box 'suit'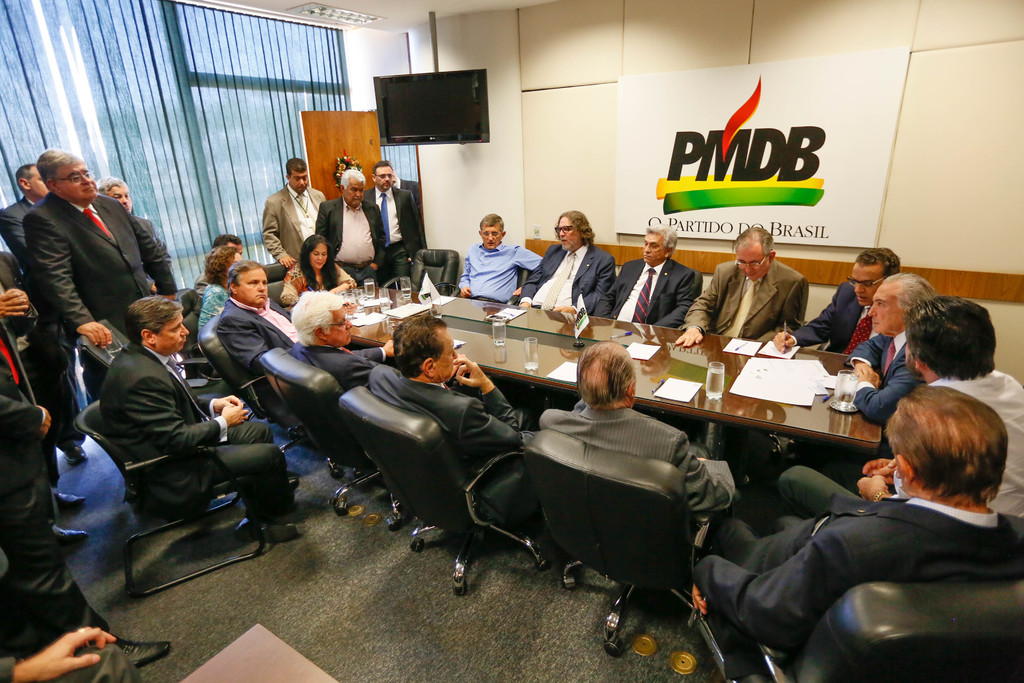
<bbox>689, 408, 1020, 665</bbox>
